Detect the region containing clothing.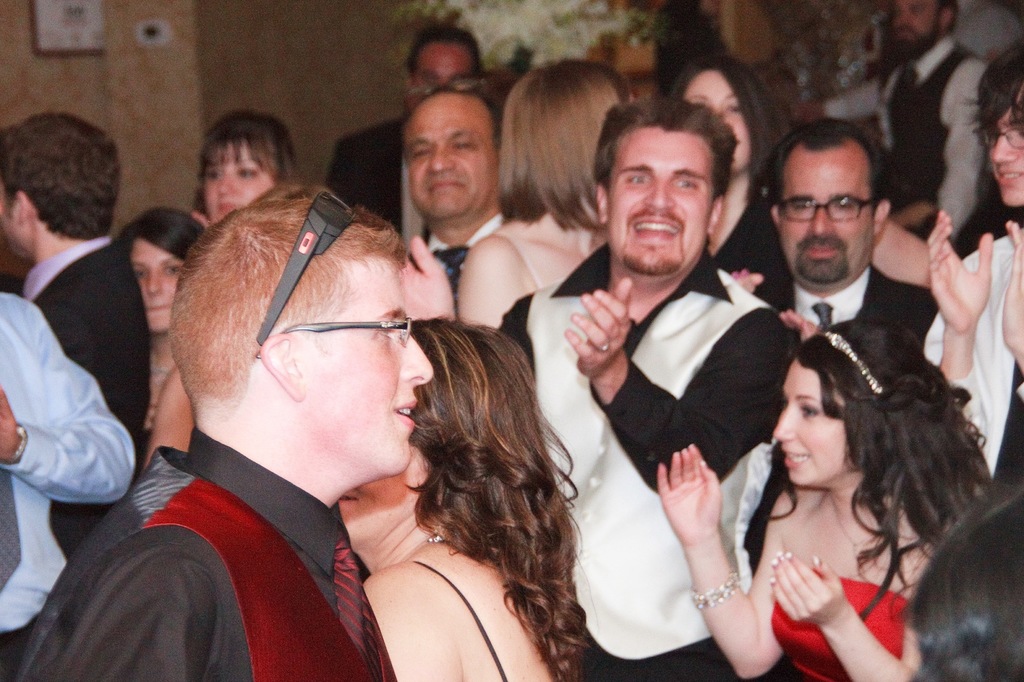
l=0, t=286, r=138, b=681.
